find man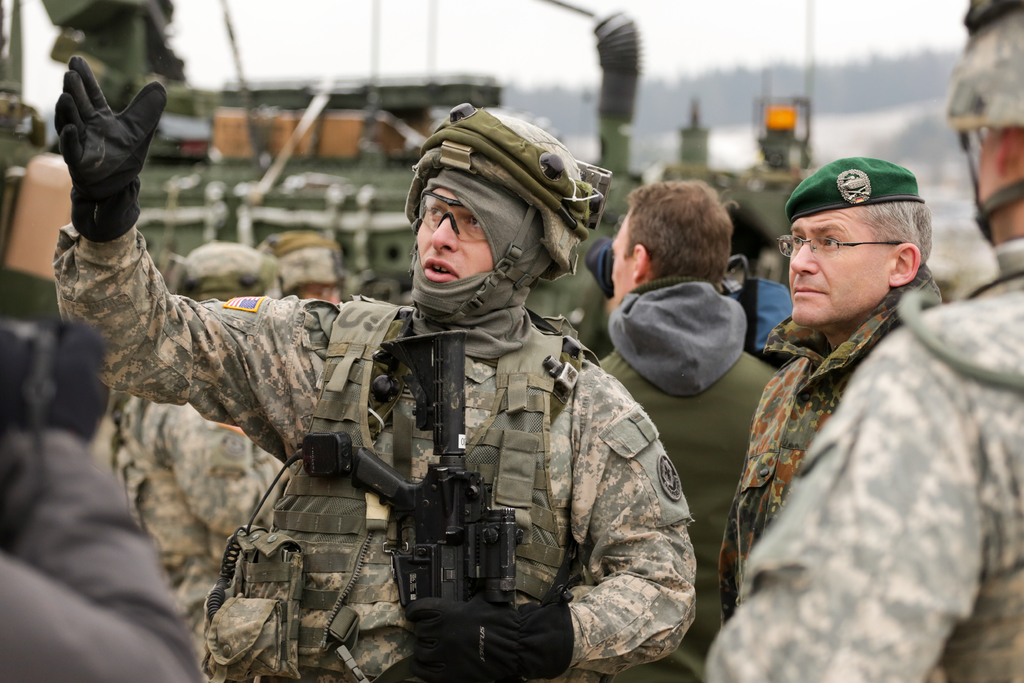
bbox=[701, 0, 1023, 682]
